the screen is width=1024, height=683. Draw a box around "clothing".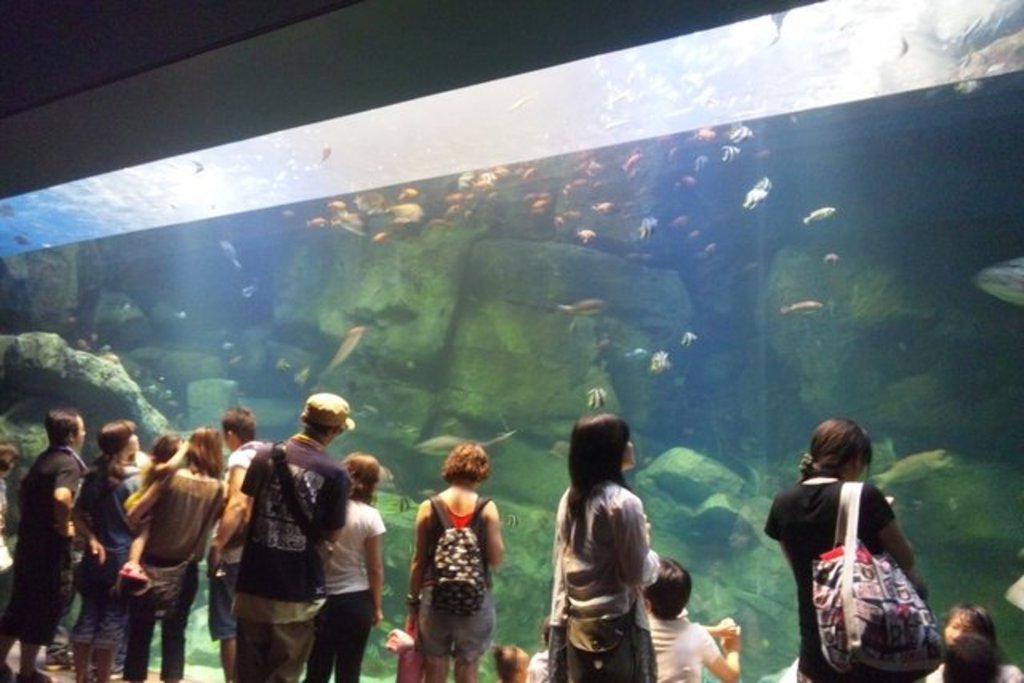
rect(550, 480, 656, 681).
